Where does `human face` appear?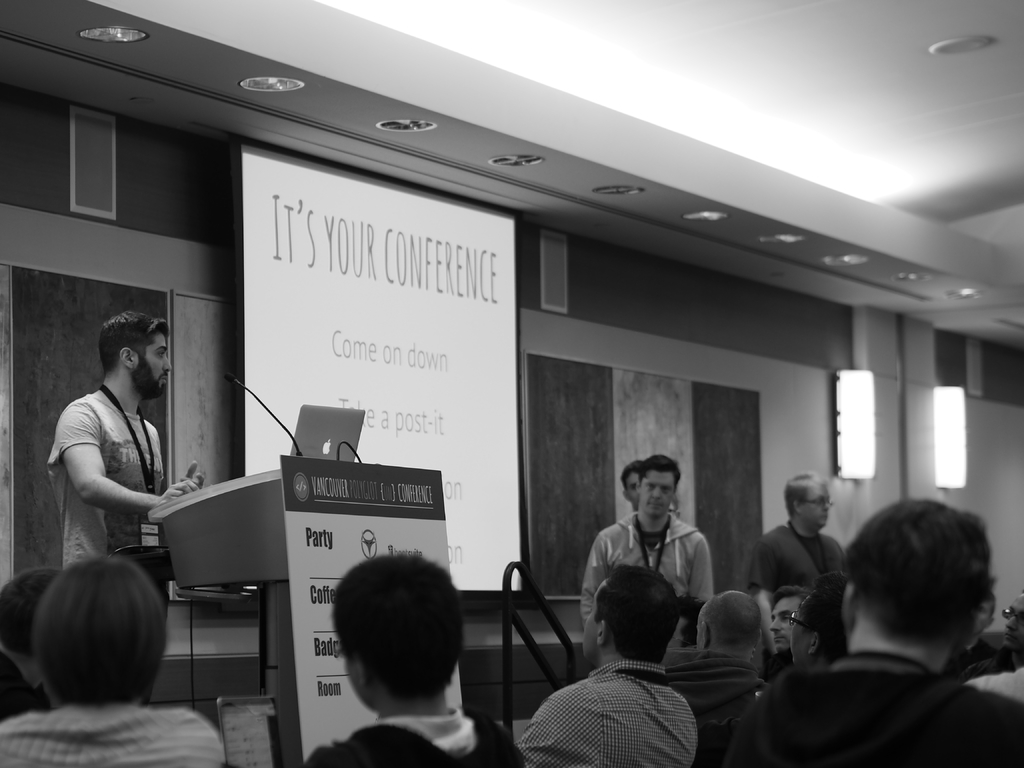
Appears at bbox(579, 595, 597, 660).
